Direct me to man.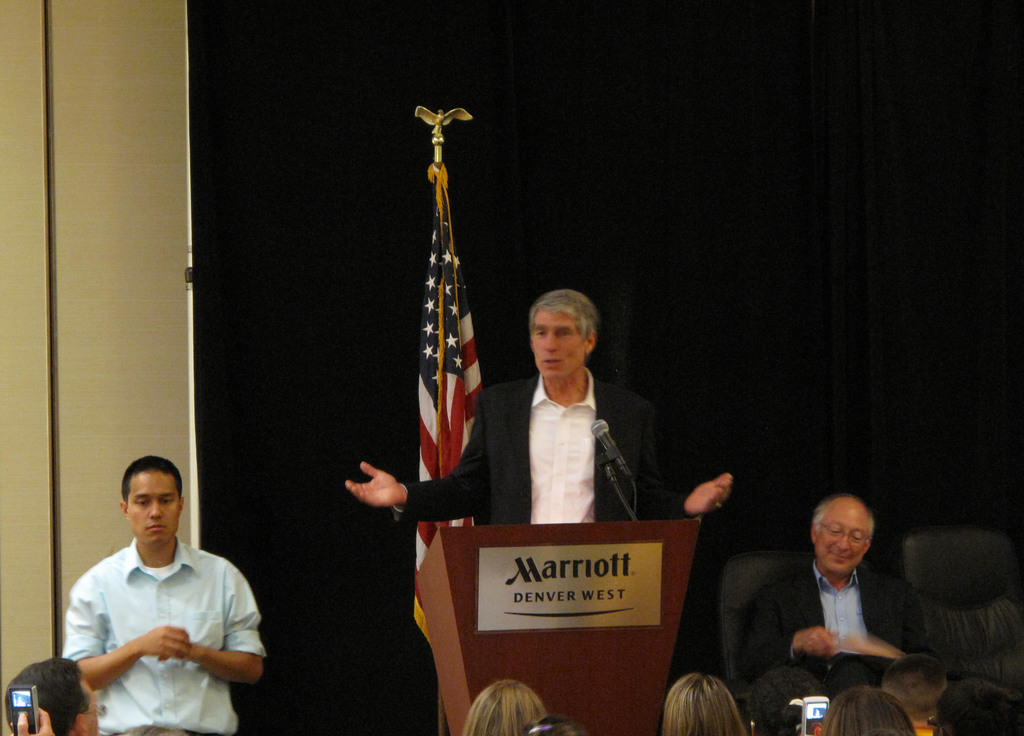
Direction: 5/657/99/735.
